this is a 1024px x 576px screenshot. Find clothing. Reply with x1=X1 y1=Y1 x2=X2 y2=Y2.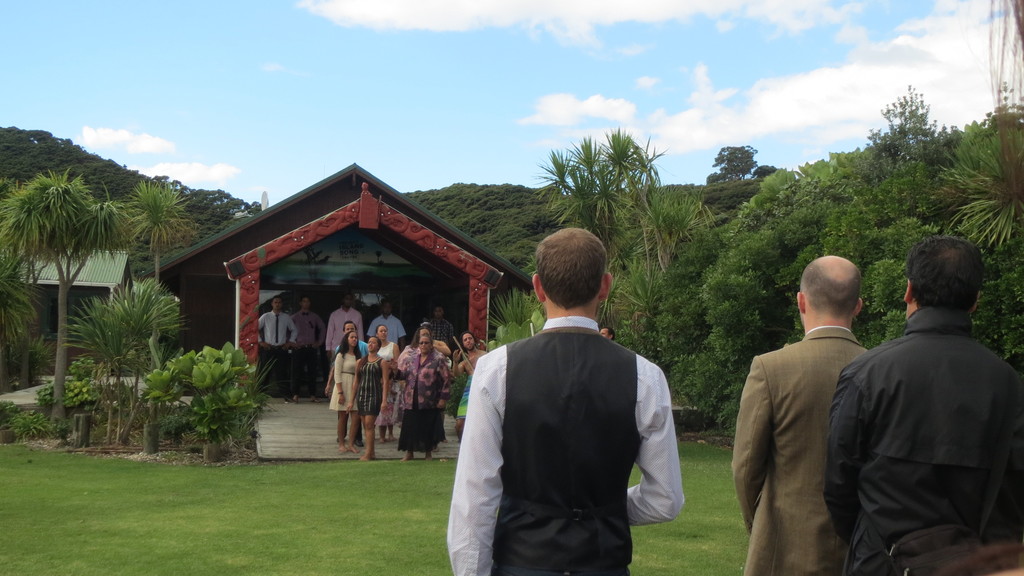
x1=438 y1=262 x2=690 y2=575.
